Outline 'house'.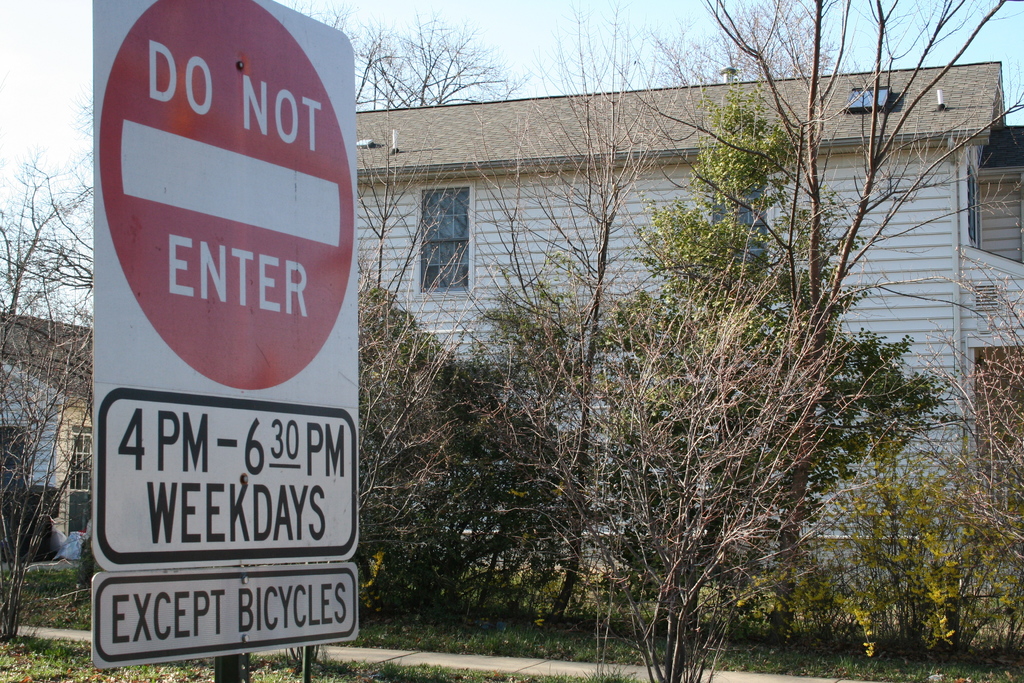
Outline: [x1=350, y1=28, x2=990, y2=655].
